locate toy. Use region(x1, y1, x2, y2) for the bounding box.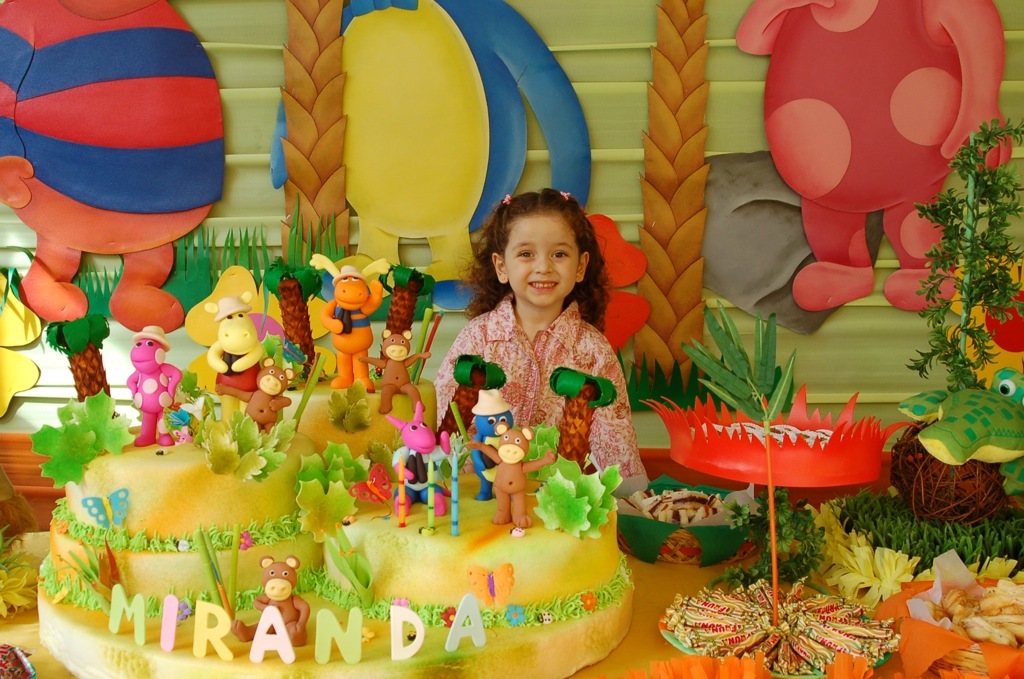
region(206, 359, 303, 434).
